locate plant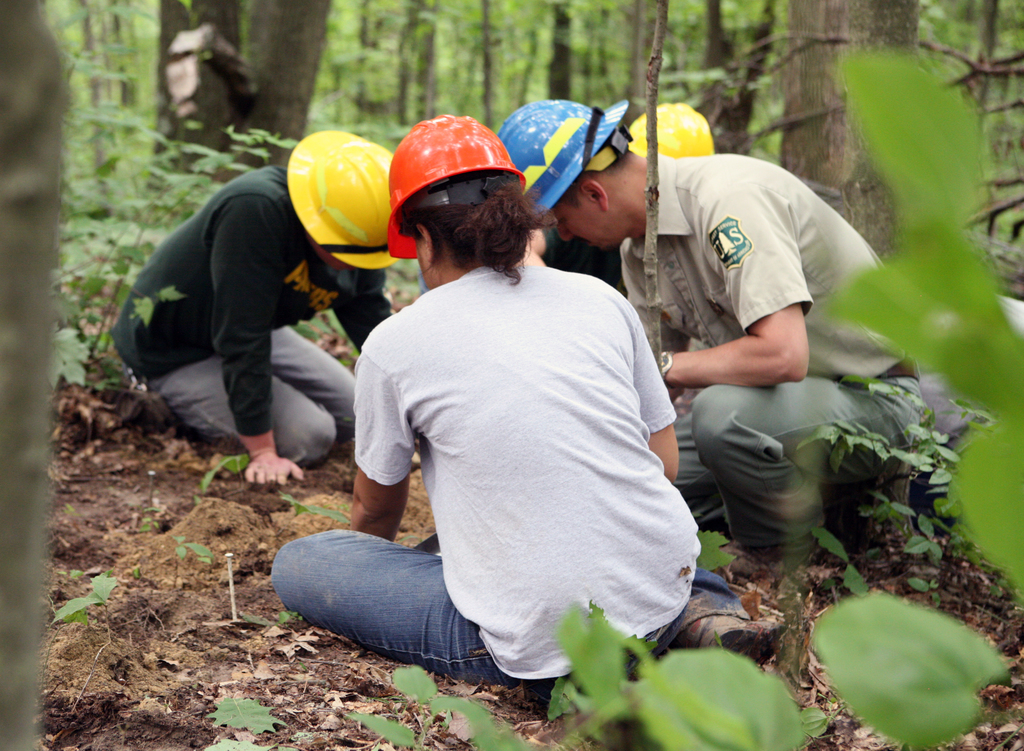
<region>195, 443, 255, 490</region>
